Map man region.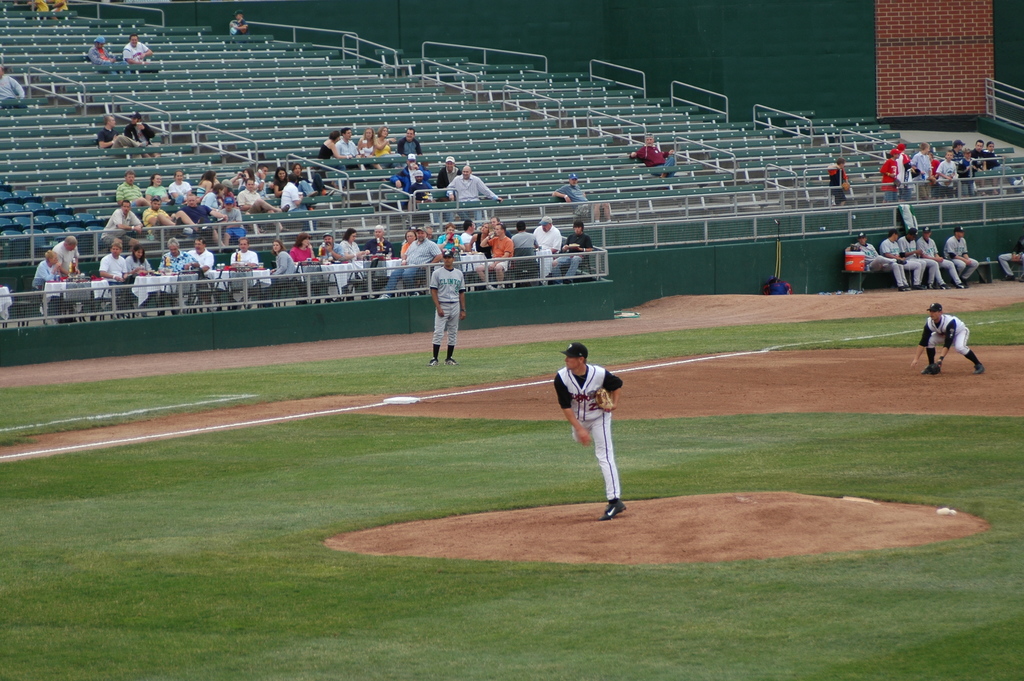
Mapped to box=[436, 155, 460, 188].
